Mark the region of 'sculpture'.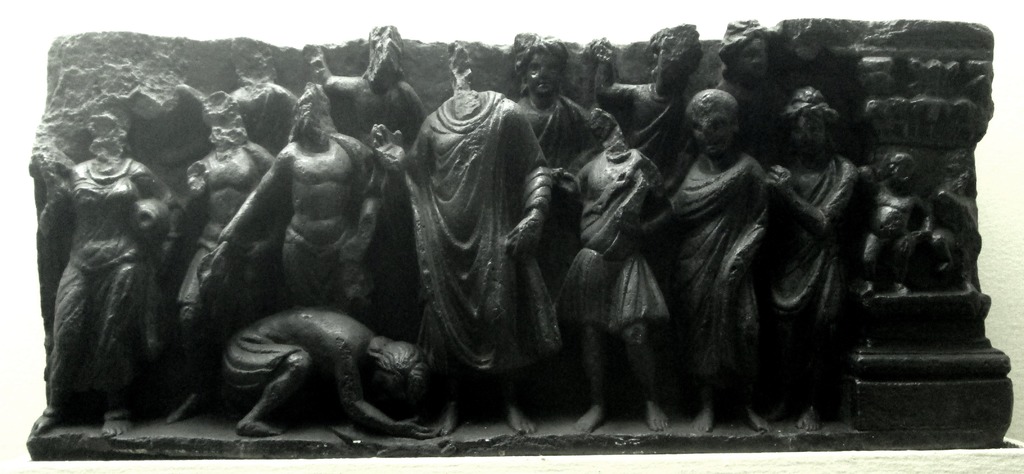
Region: l=562, t=123, r=673, b=435.
